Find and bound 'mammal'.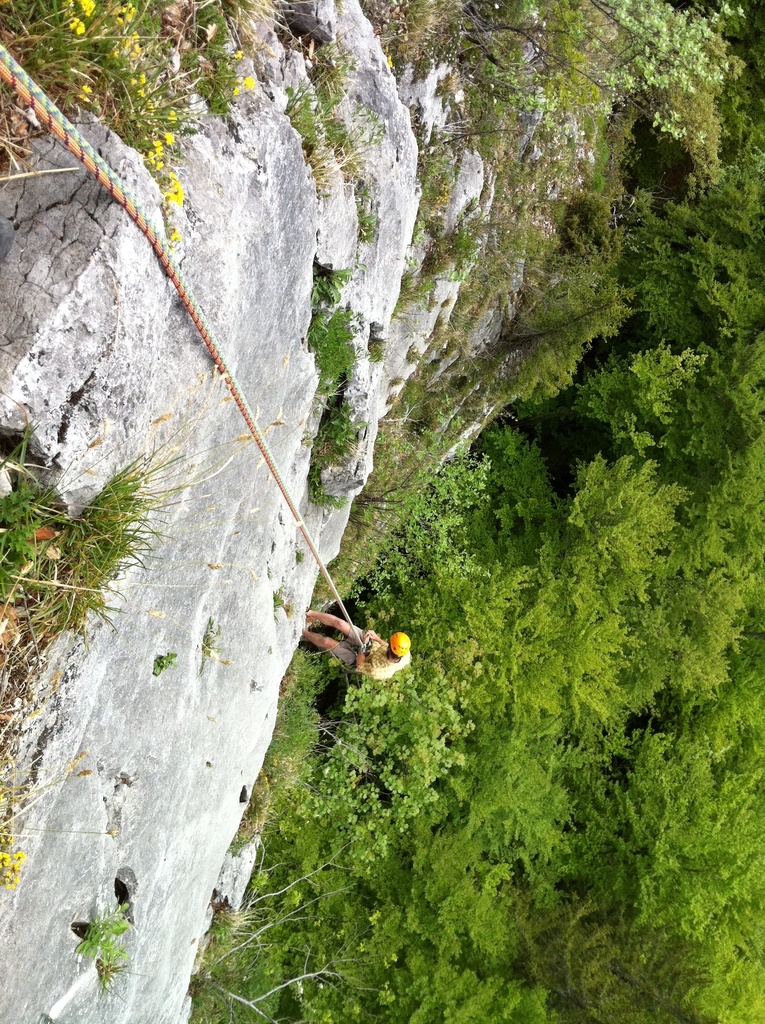
Bound: 319/612/419/691.
